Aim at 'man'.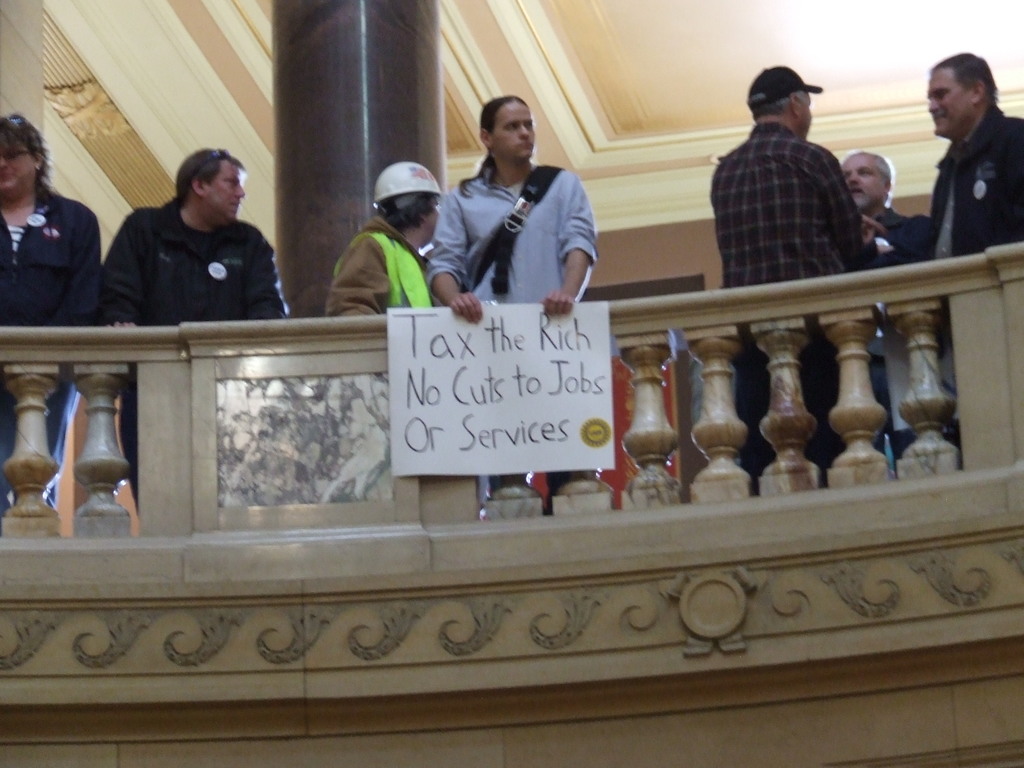
Aimed at x1=842 y1=154 x2=935 y2=463.
